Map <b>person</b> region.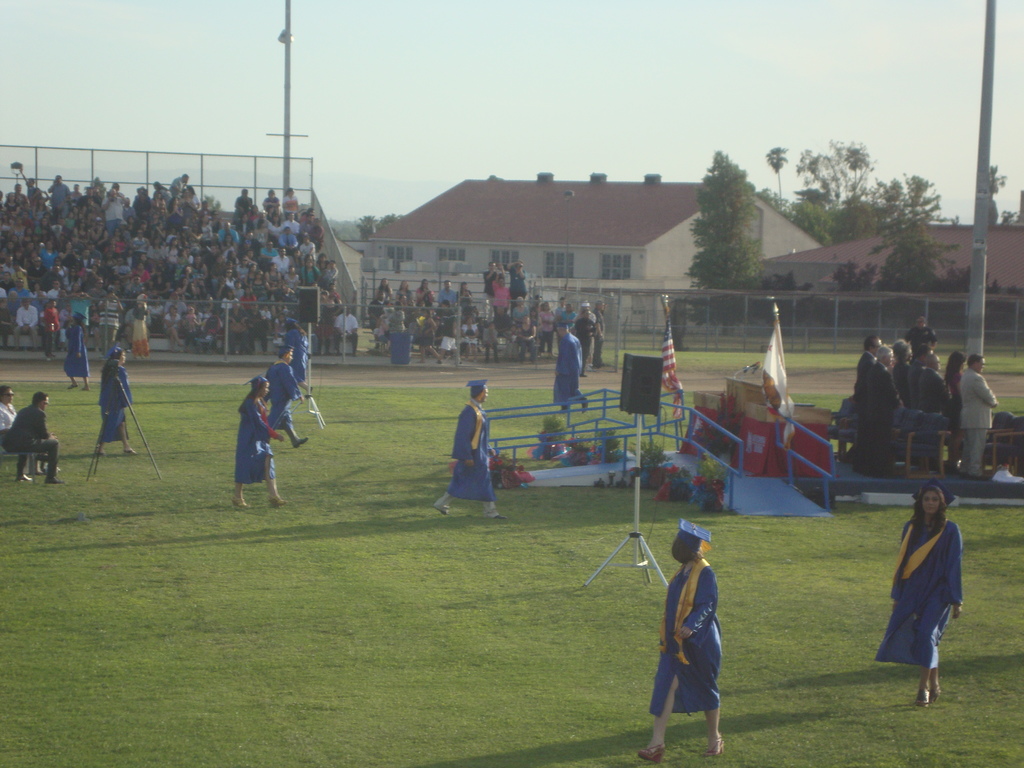
Mapped to [267,342,305,447].
